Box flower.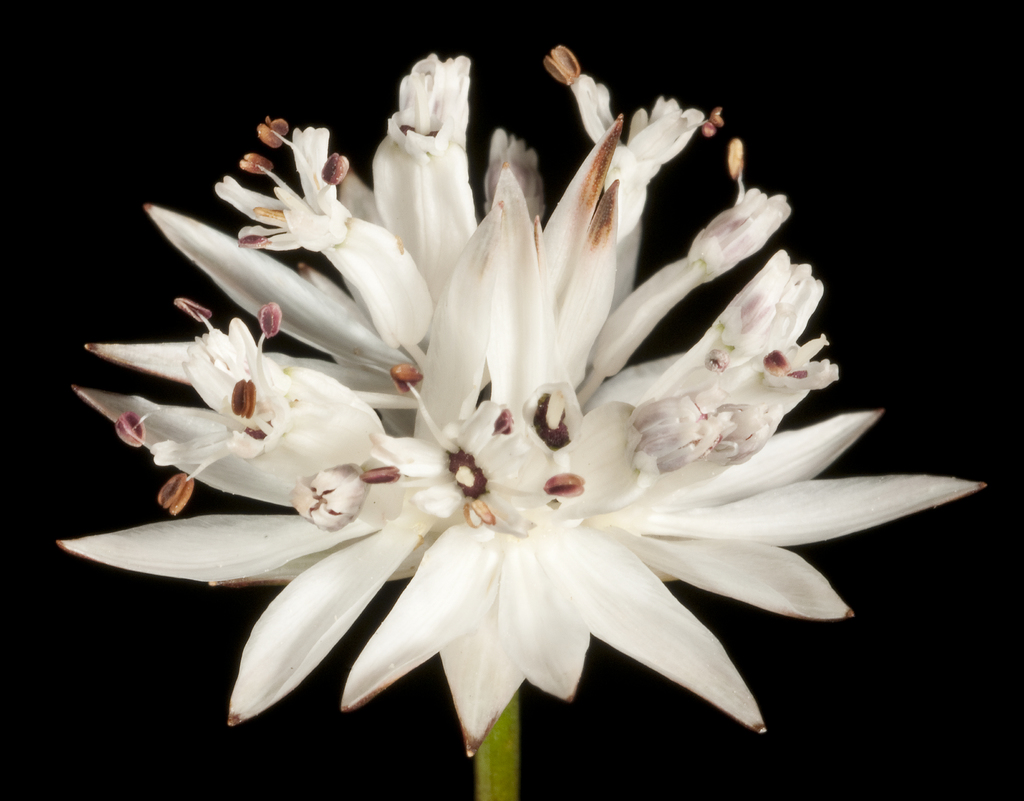
<bbox>61, 44, 978, 757</bbox>.
